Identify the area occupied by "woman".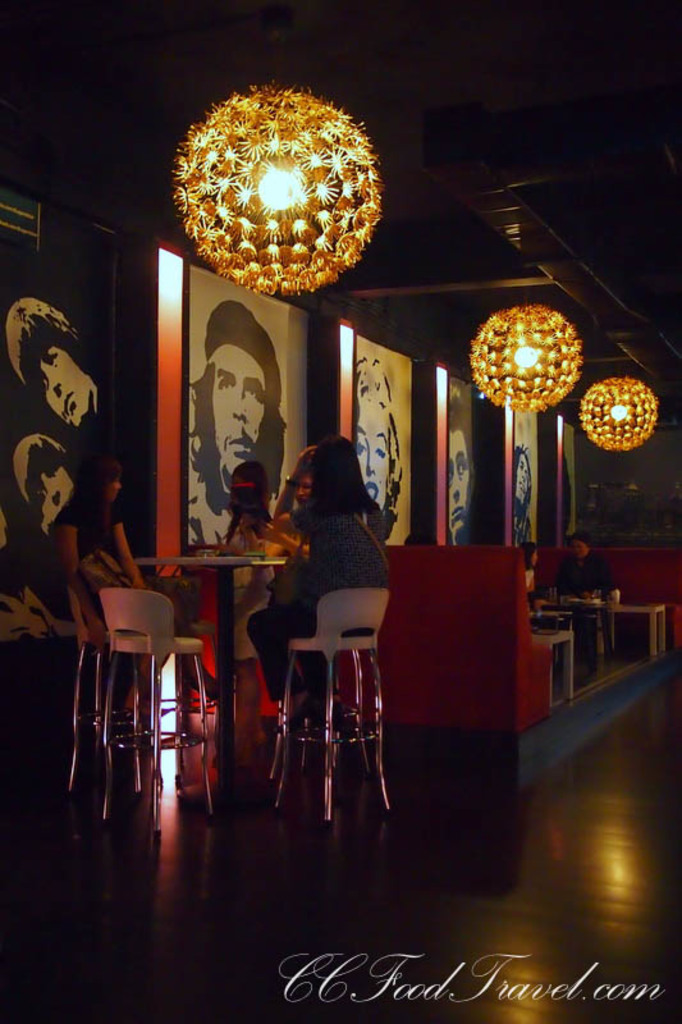
Area: l=211, t=458, r=285, b=719.
